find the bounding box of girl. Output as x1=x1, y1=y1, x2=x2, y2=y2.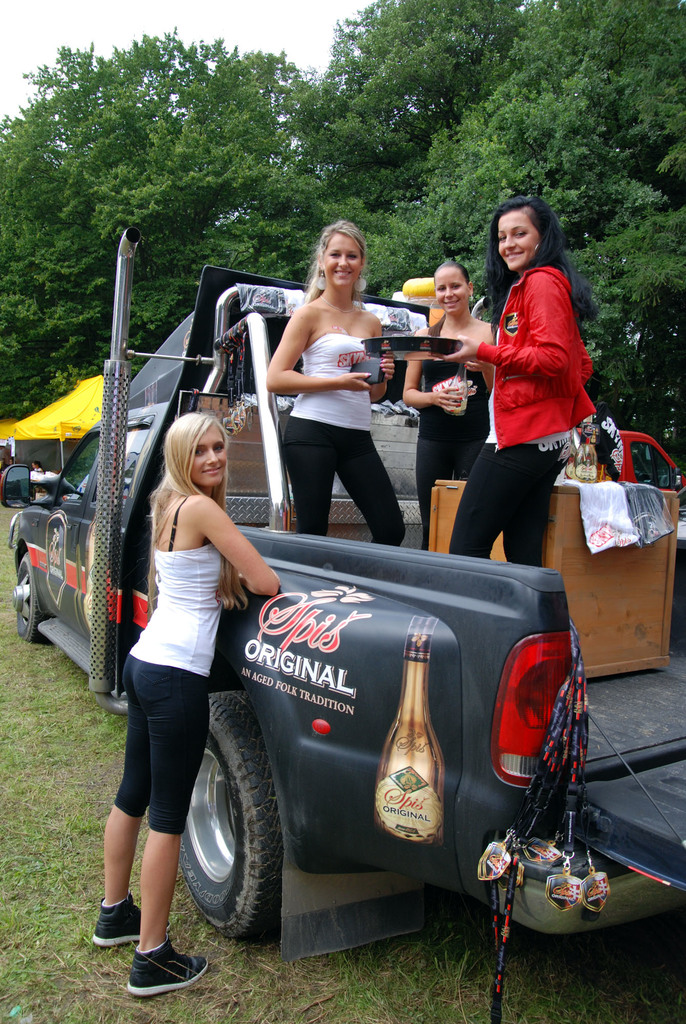
x1=409, y1=264, x2=498, y2=548.
